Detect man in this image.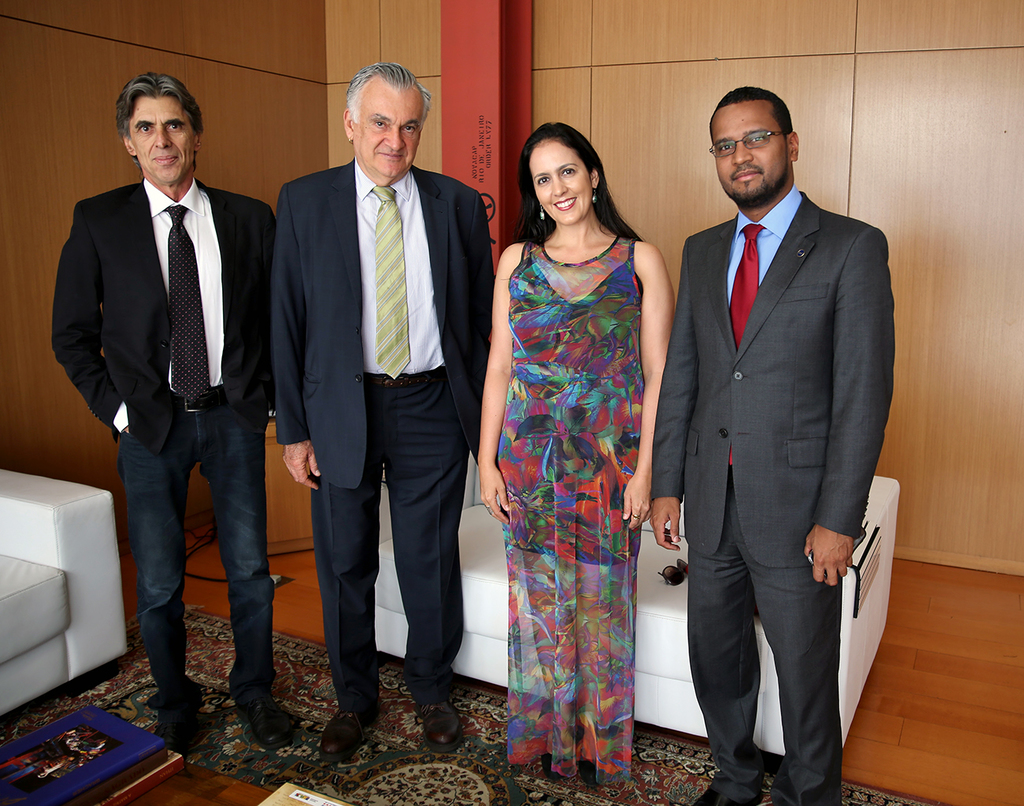
Detection: [x1=269, y1=55, x2=498, y2=764].
